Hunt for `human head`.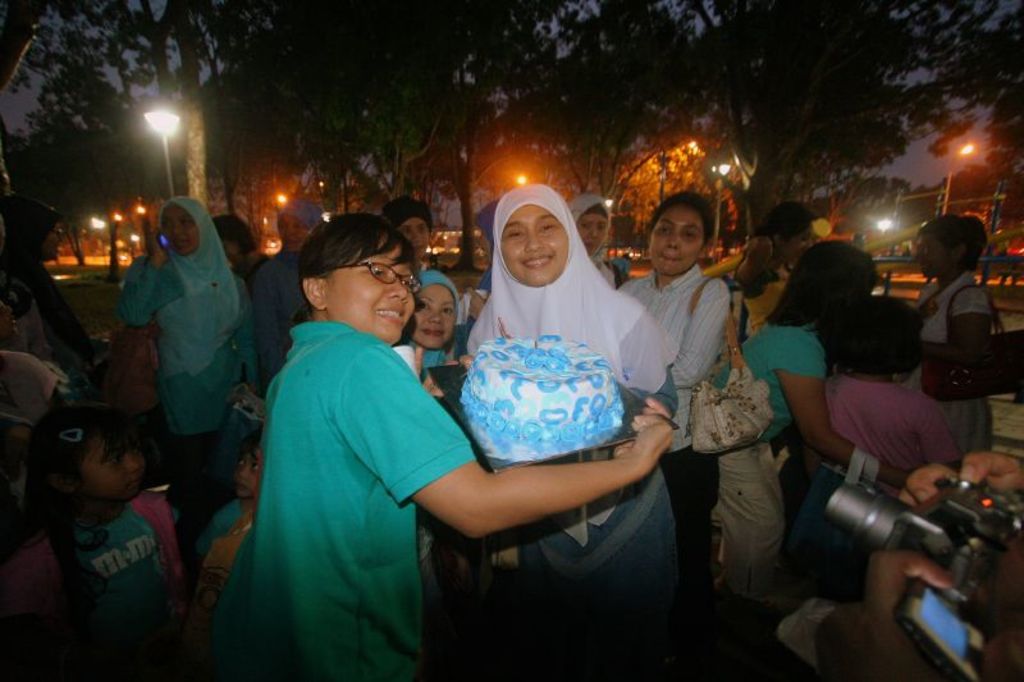
Hunted down at 916,212,989,282.
